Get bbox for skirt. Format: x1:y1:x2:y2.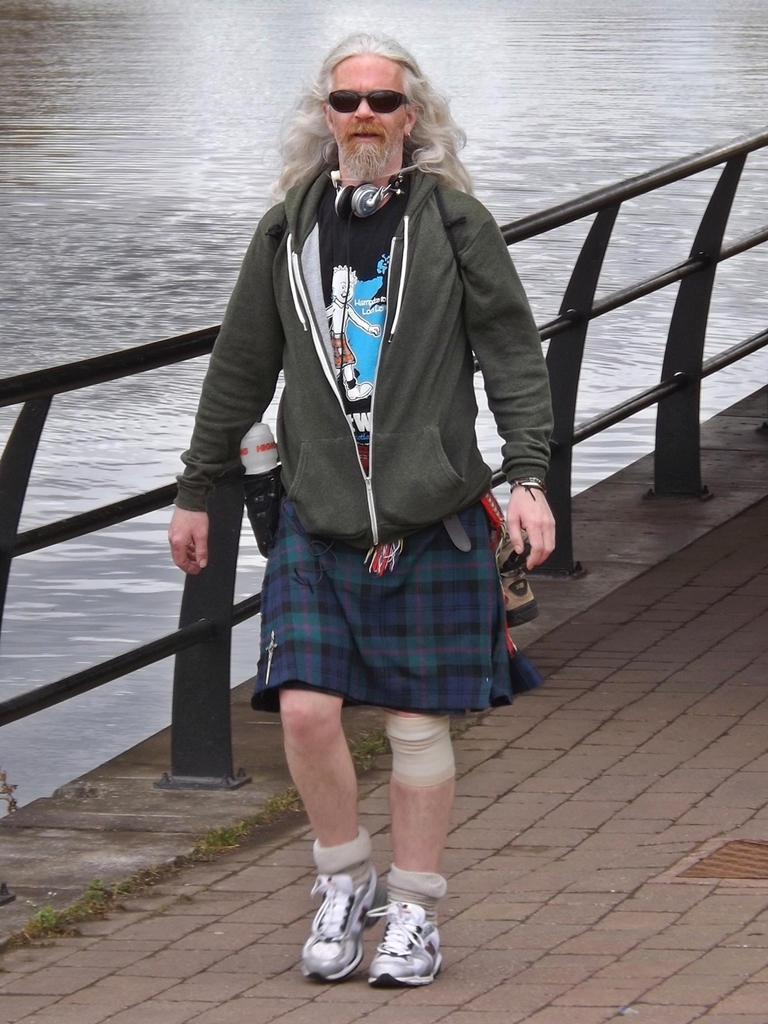
249:497:543:715.
